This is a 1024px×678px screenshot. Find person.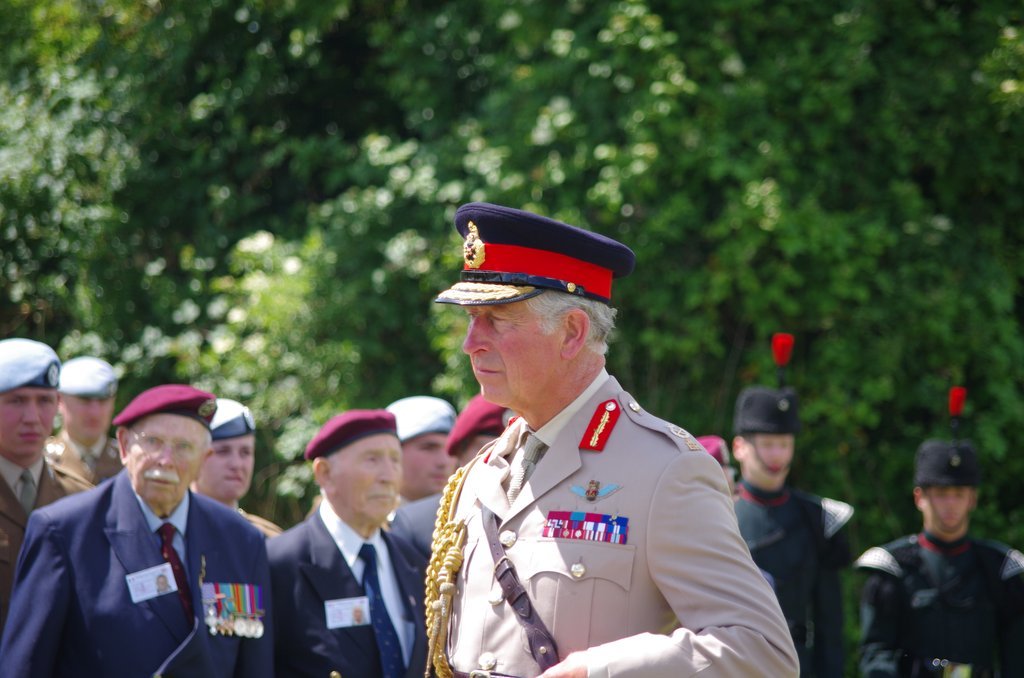
Bounding box: pyautogui.locateOnScreen(729, 331, 844, 677).
